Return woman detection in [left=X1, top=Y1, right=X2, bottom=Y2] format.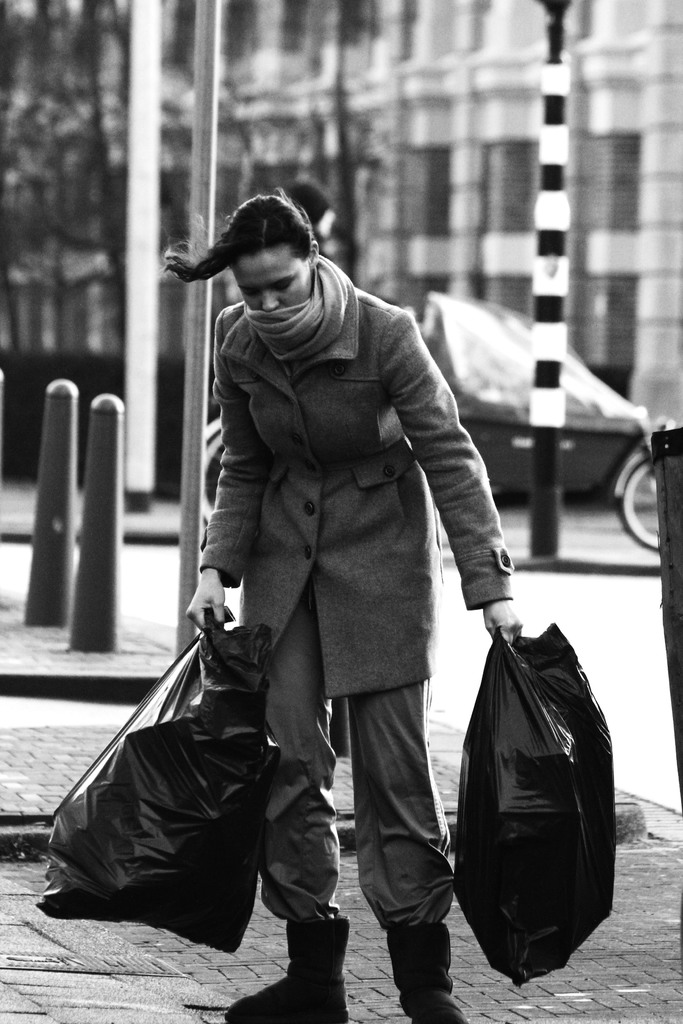
[left=172, top=187, right=532, bottom=1023].
